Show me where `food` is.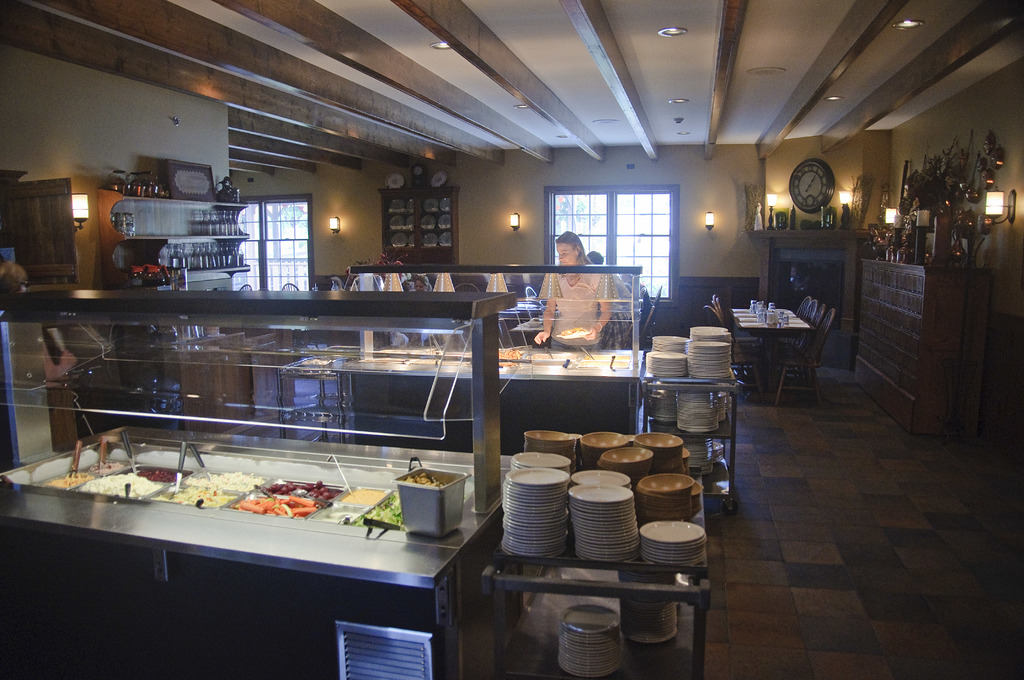
`food` is at 500,349,522,364.
